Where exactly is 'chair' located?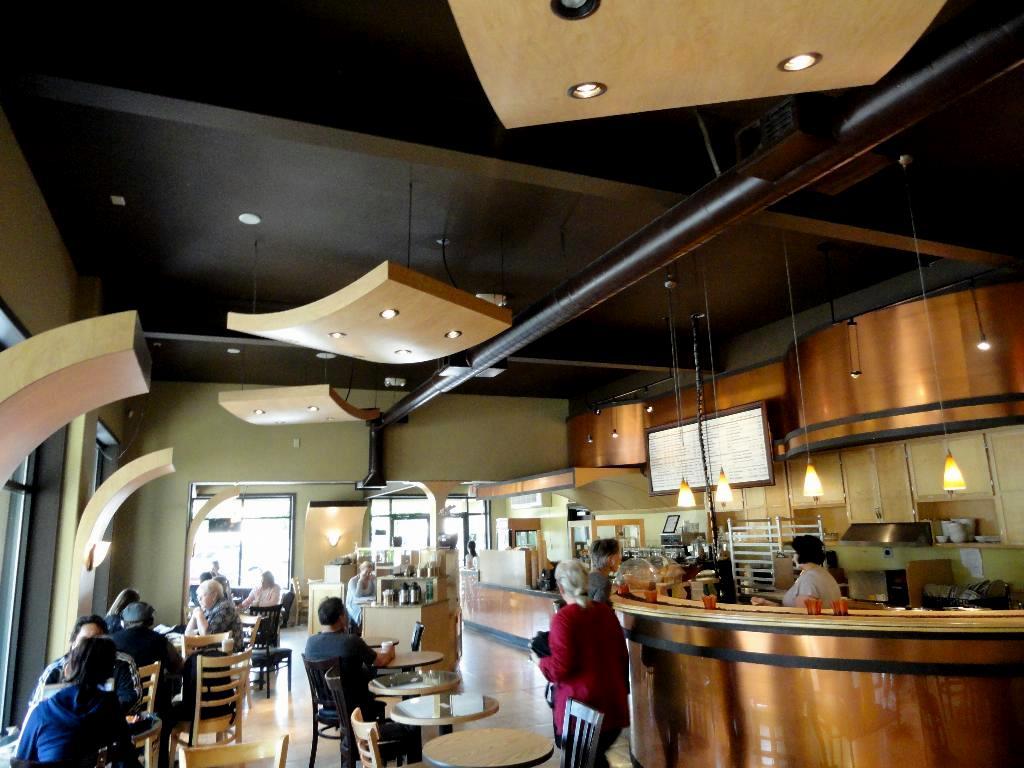
Its bounding box is x1=130 y1=661 x2=162 y2=718.
